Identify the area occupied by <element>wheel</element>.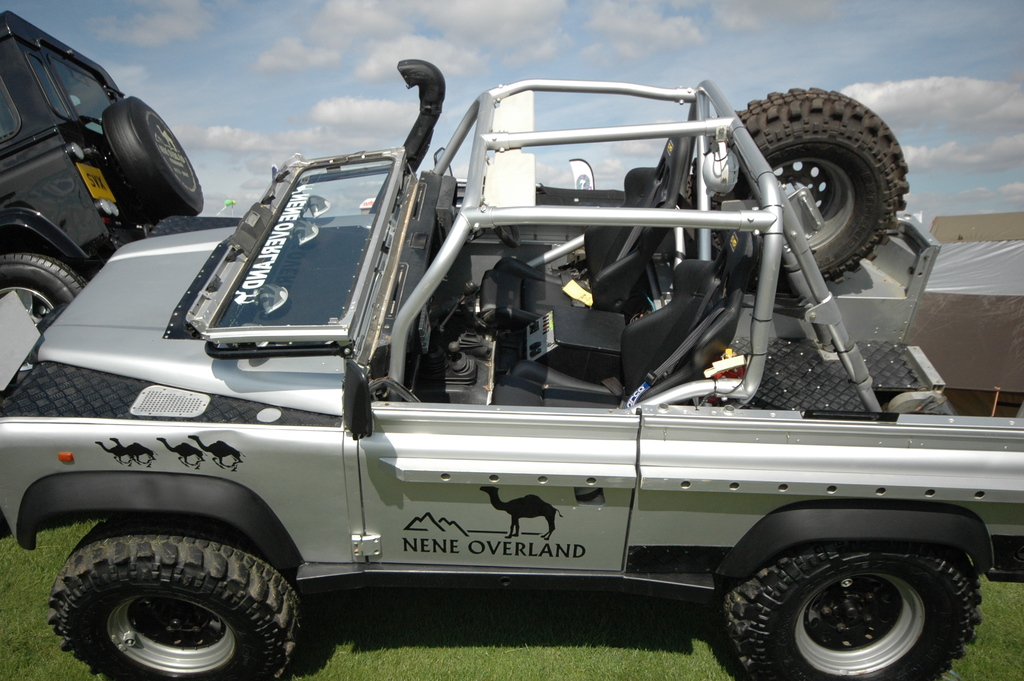
Area: [0,254,86,394].
